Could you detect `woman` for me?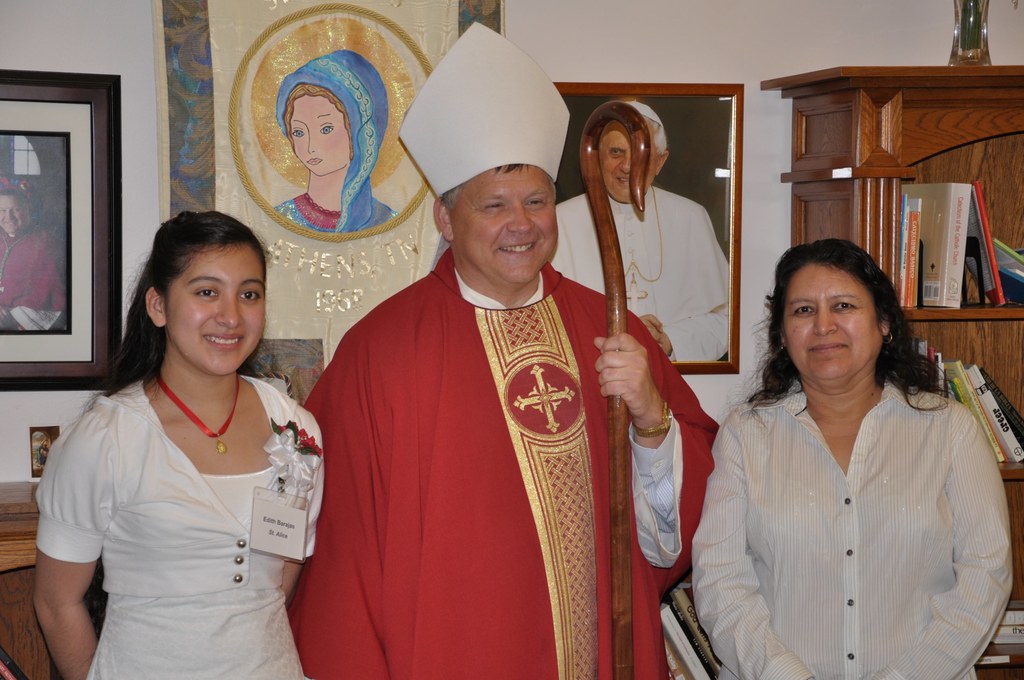
Detection result: region(689, 239, 1015, 679).
